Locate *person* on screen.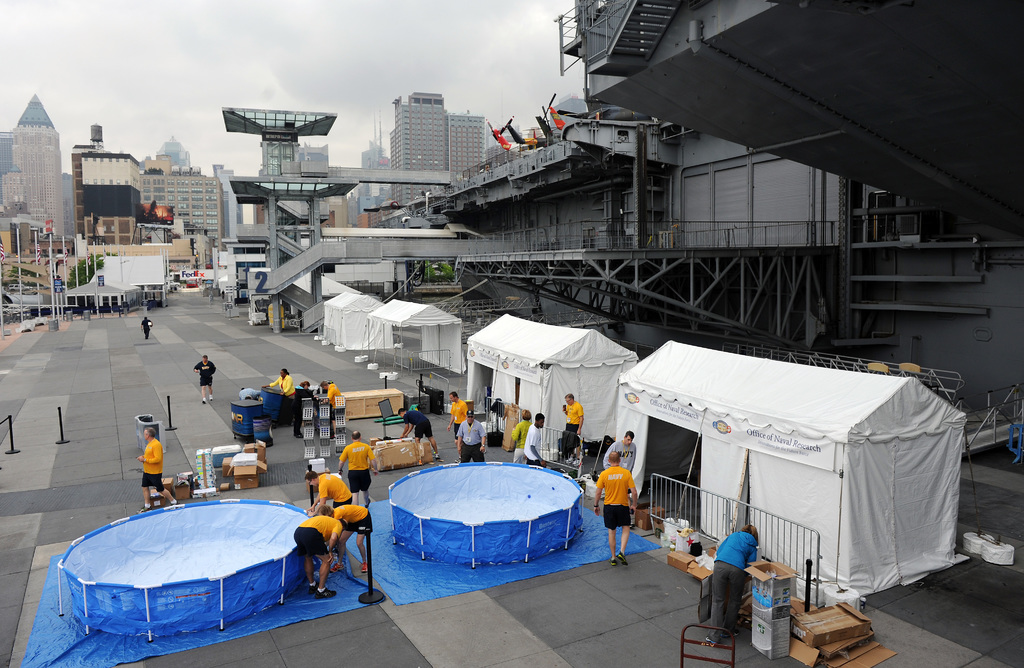
On screen at [509, 407, 532, 464].
